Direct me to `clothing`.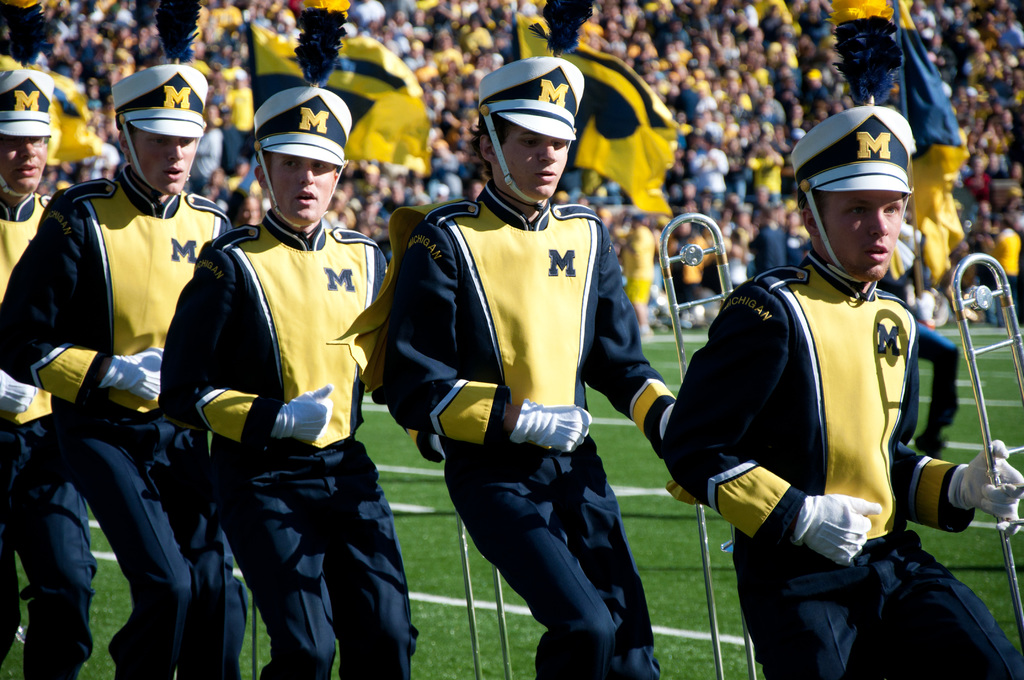
Direction: BBox(619, 220, 650, 311).
